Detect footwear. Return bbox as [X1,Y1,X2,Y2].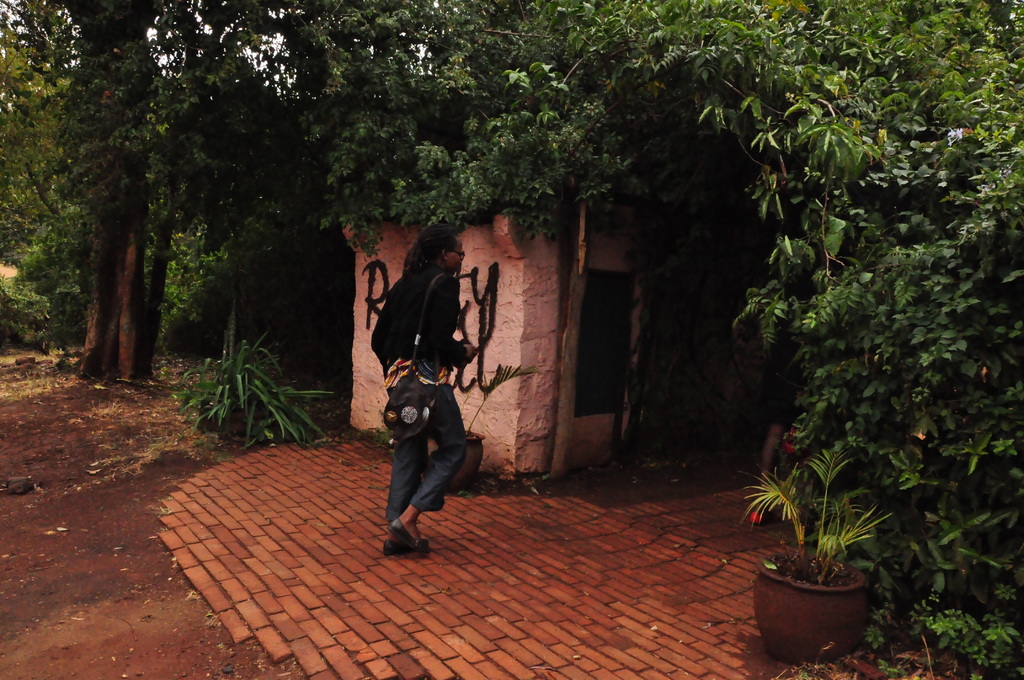
[388,522,427,550].
